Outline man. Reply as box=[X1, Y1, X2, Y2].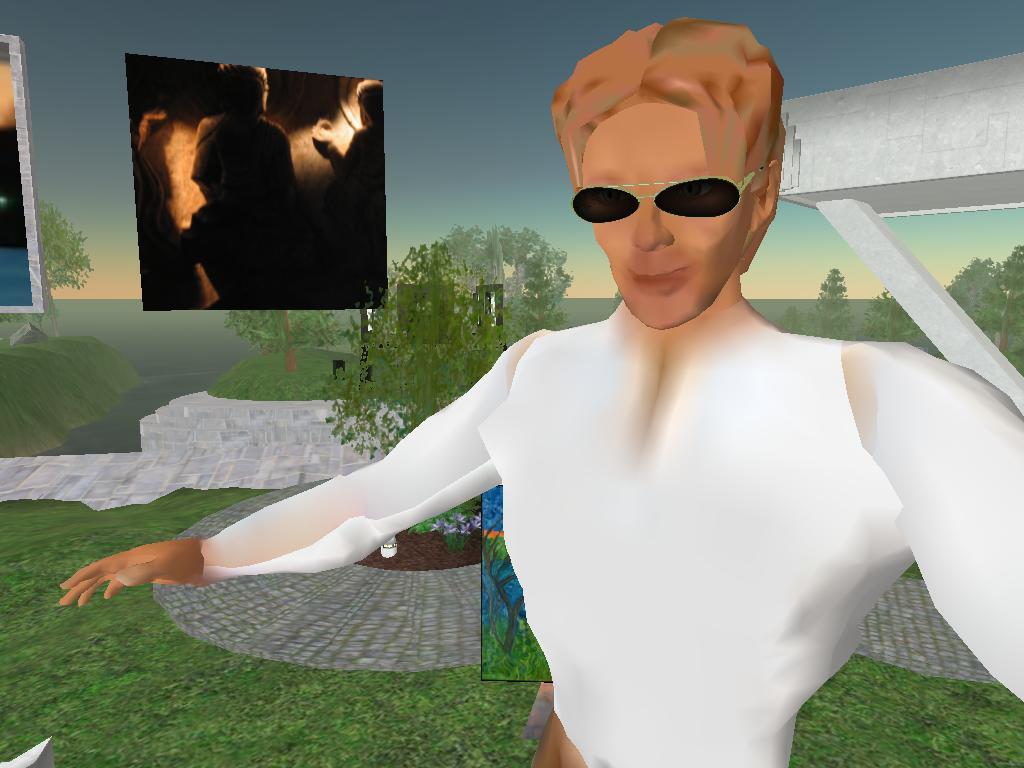
box=[204, 35, 1018, 764].
